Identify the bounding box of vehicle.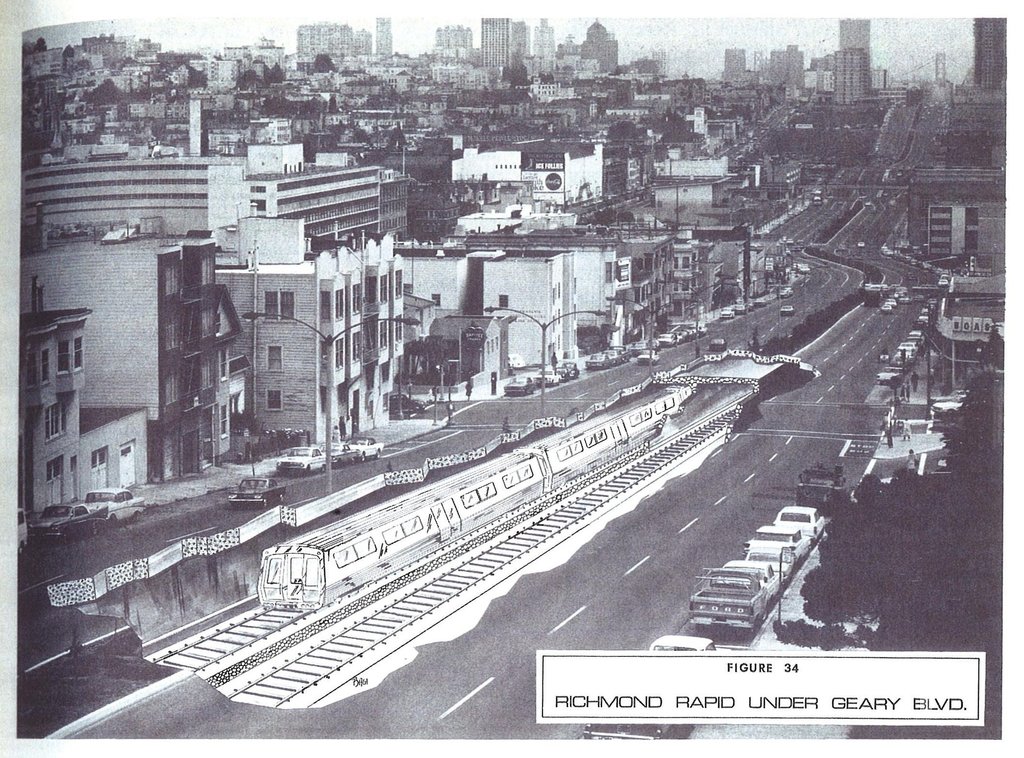
bbox=[636, 348, 662, 366].
